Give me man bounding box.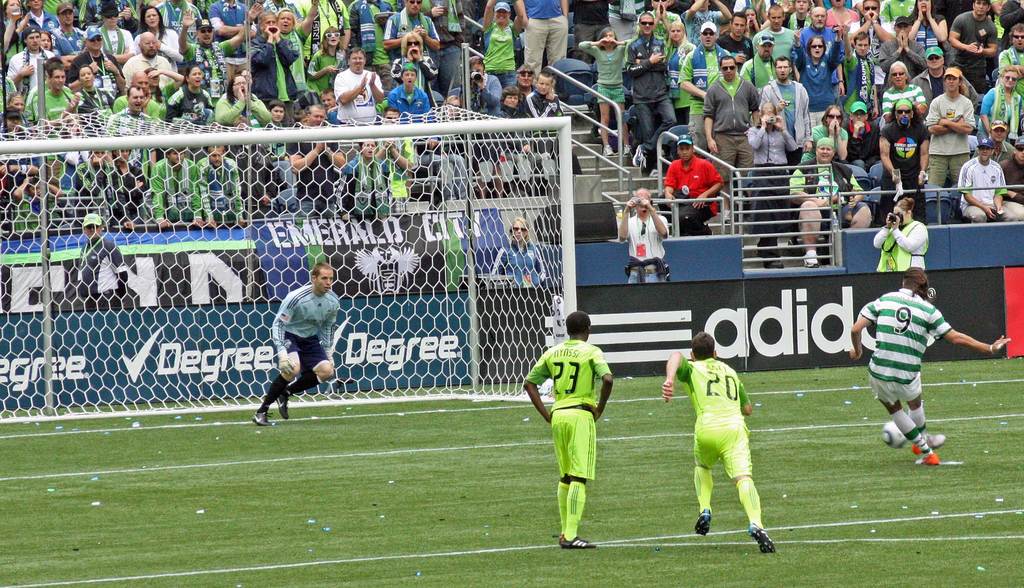
106, 85, 163, 165.
